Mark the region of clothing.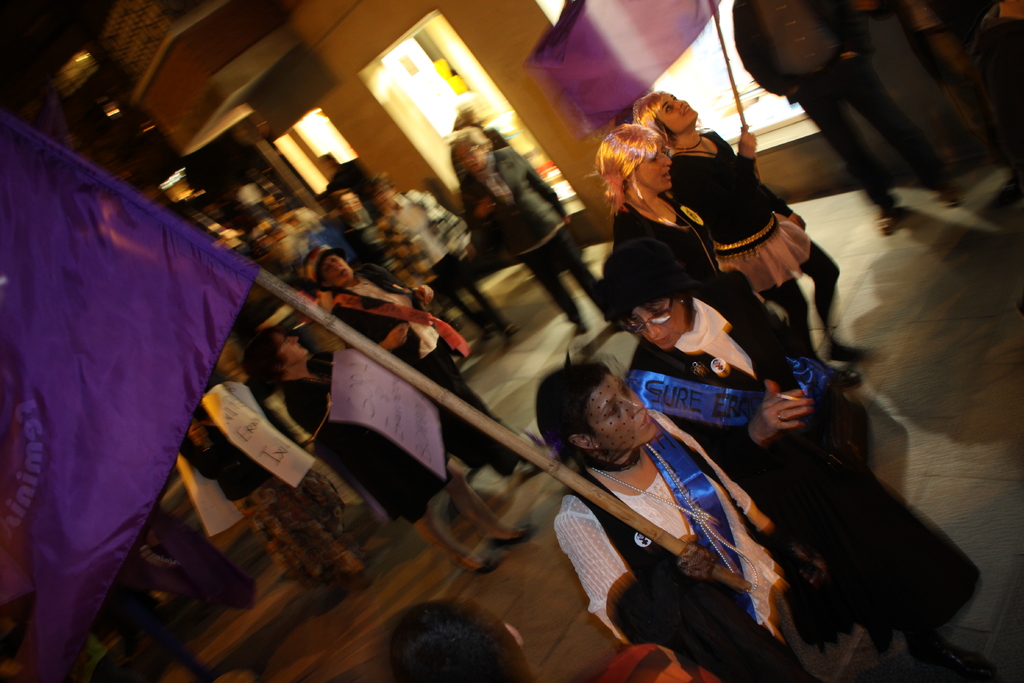
Region: pyautogui.locateOnScreen(666, 123, 808, 295).
